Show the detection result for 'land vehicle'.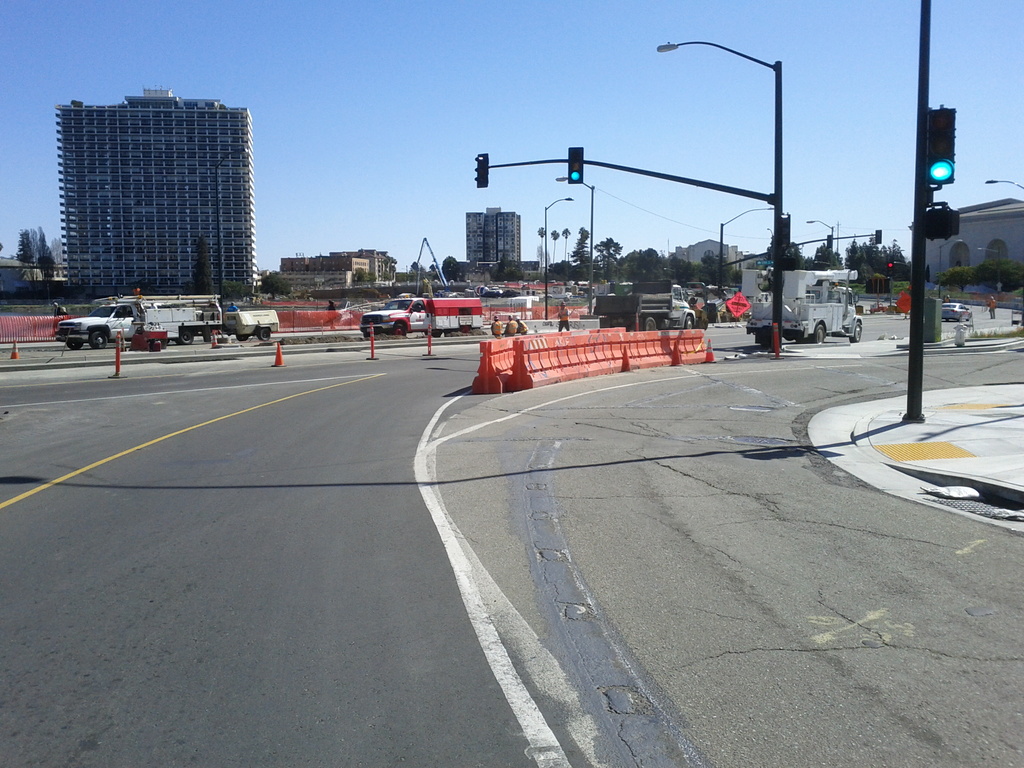
crop(55, 296, 278, 348).
